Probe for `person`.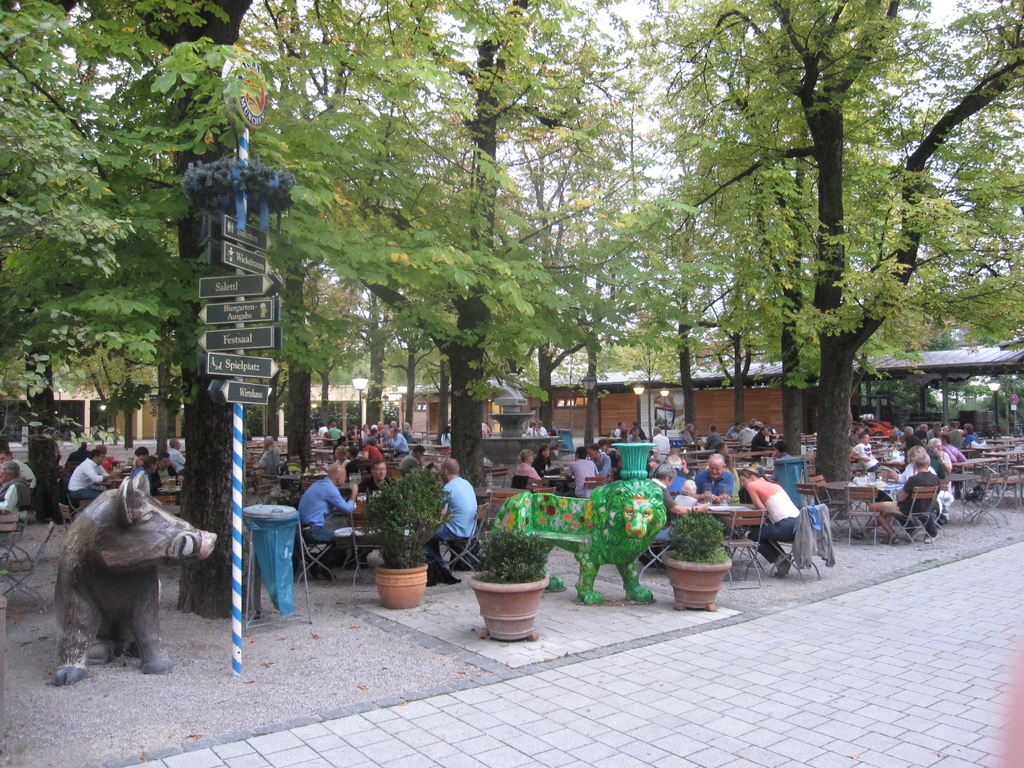
Probe result: (326,419,342,444).
